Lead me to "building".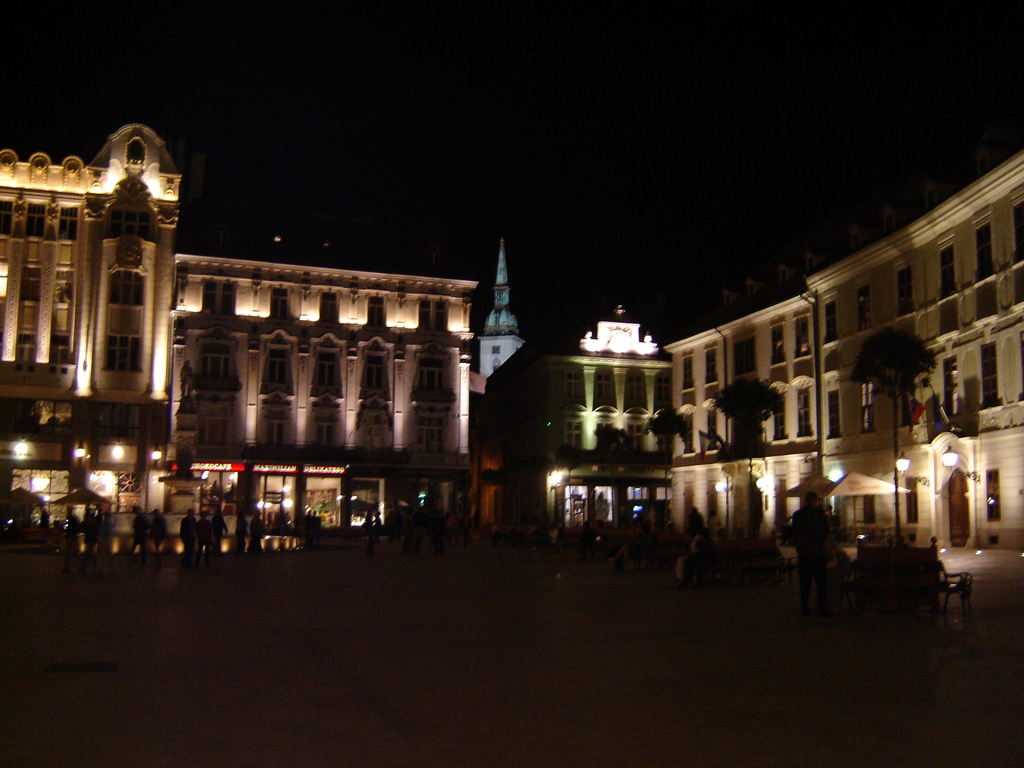
Lead to Rect(664, 151, 1023, 549).
